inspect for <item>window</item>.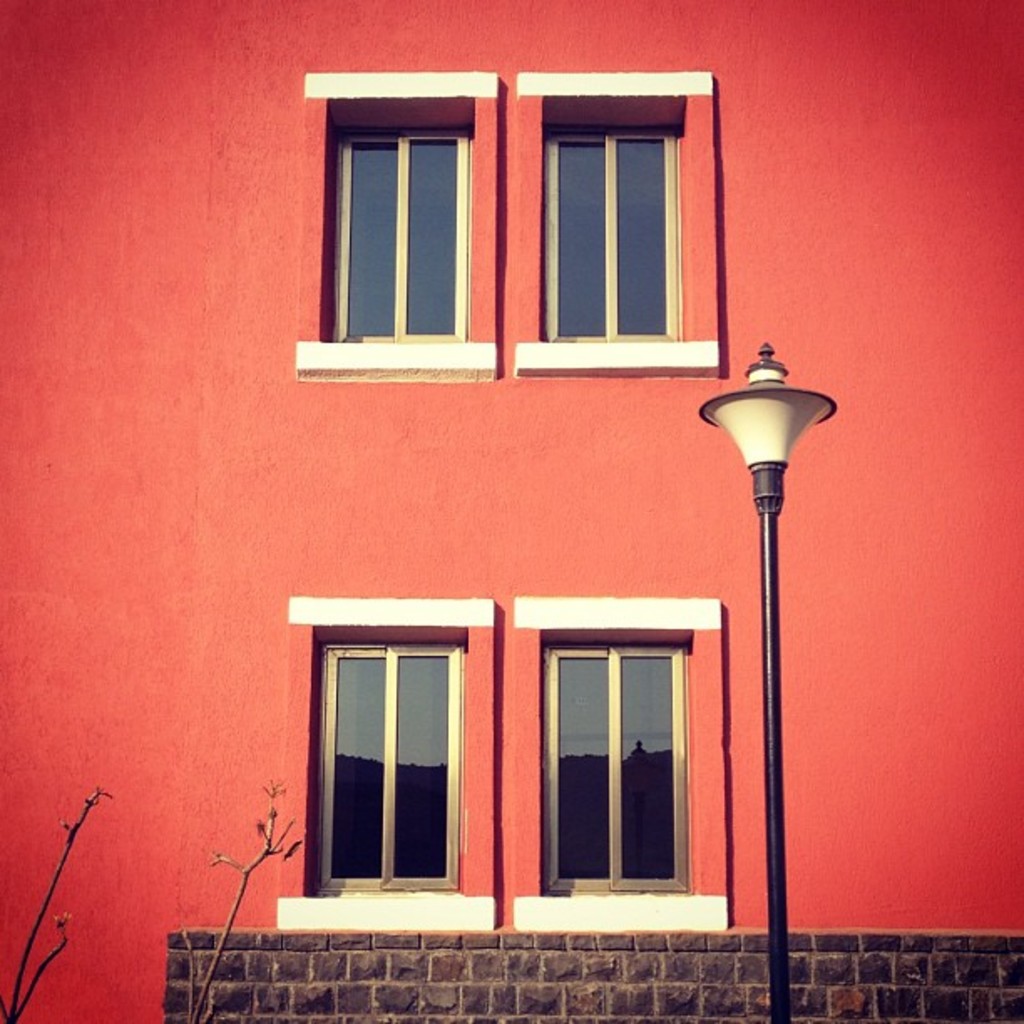
Inspection: 512/592/726/932.
